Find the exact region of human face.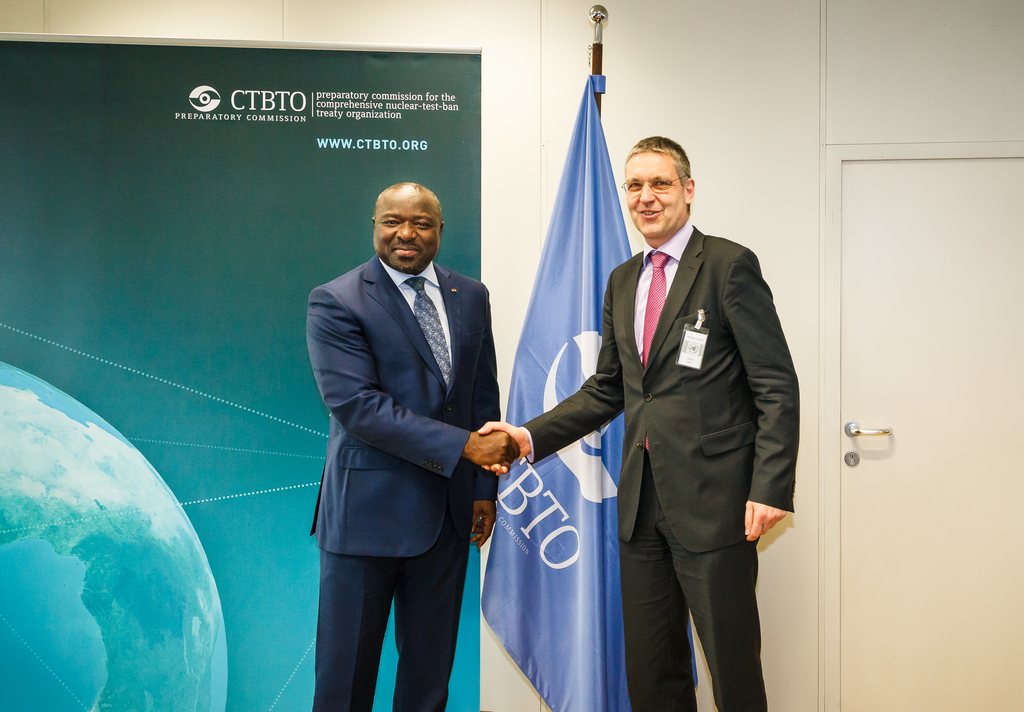
Exact region: 372/193/438/277.
